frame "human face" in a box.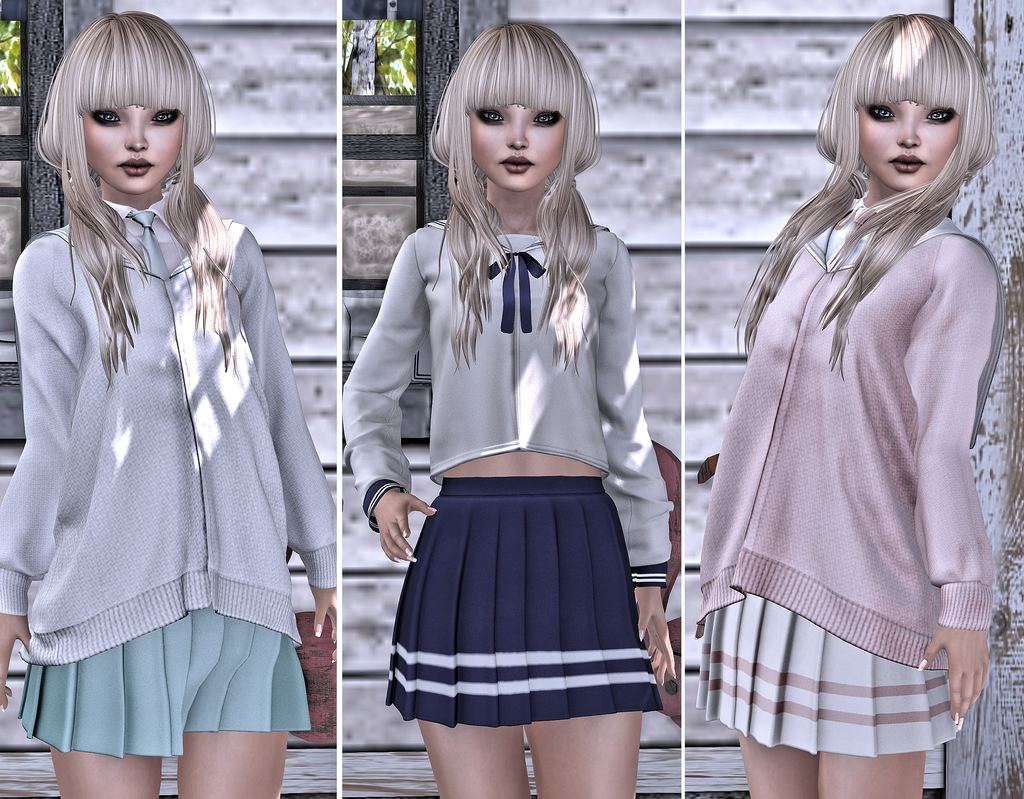
select_region(472, 106, 568, 193).
